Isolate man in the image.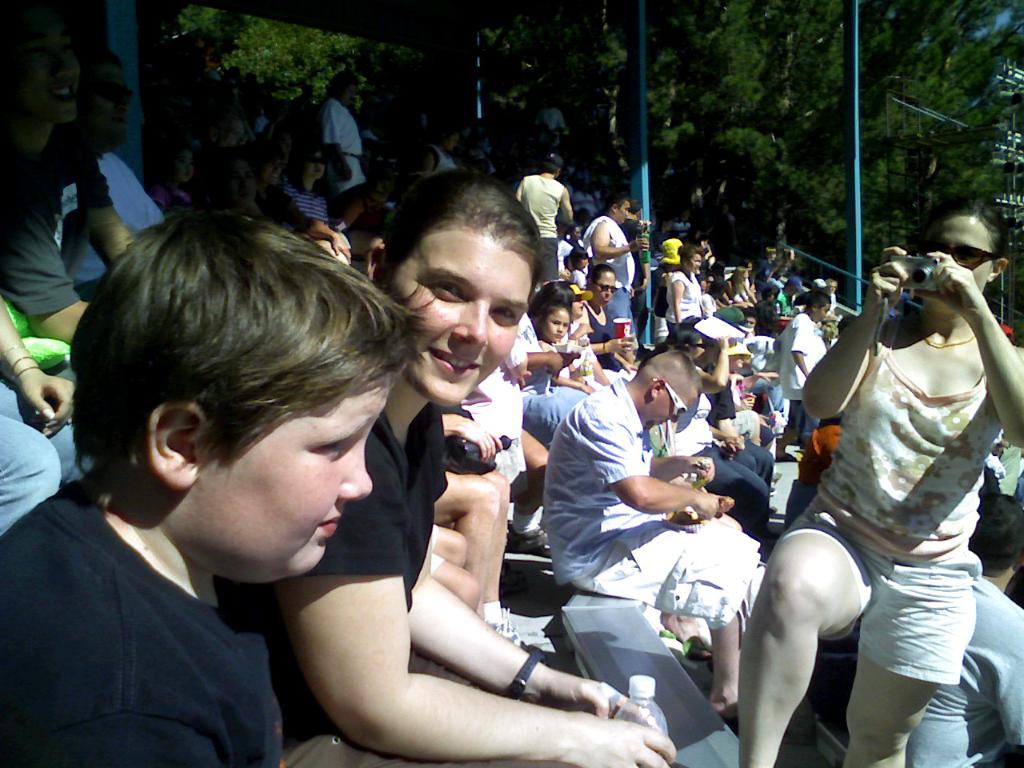
Isolated region: locate(537, 337, 766, 724).
